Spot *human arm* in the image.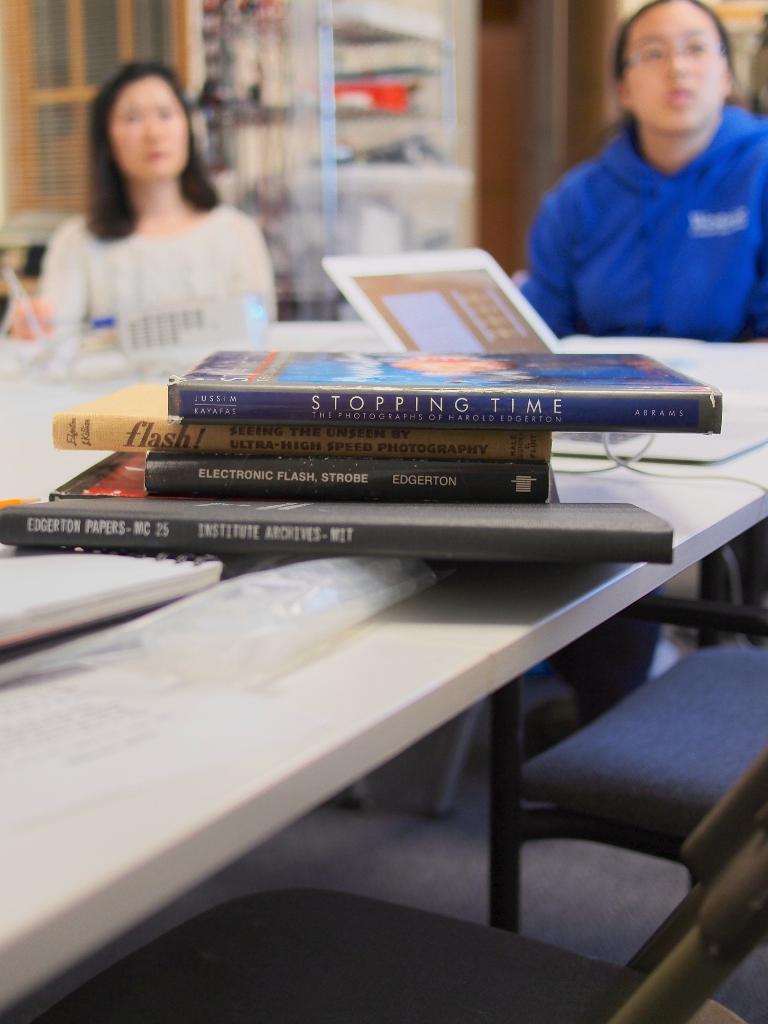
*human arm* found at (37,230,84,326).
